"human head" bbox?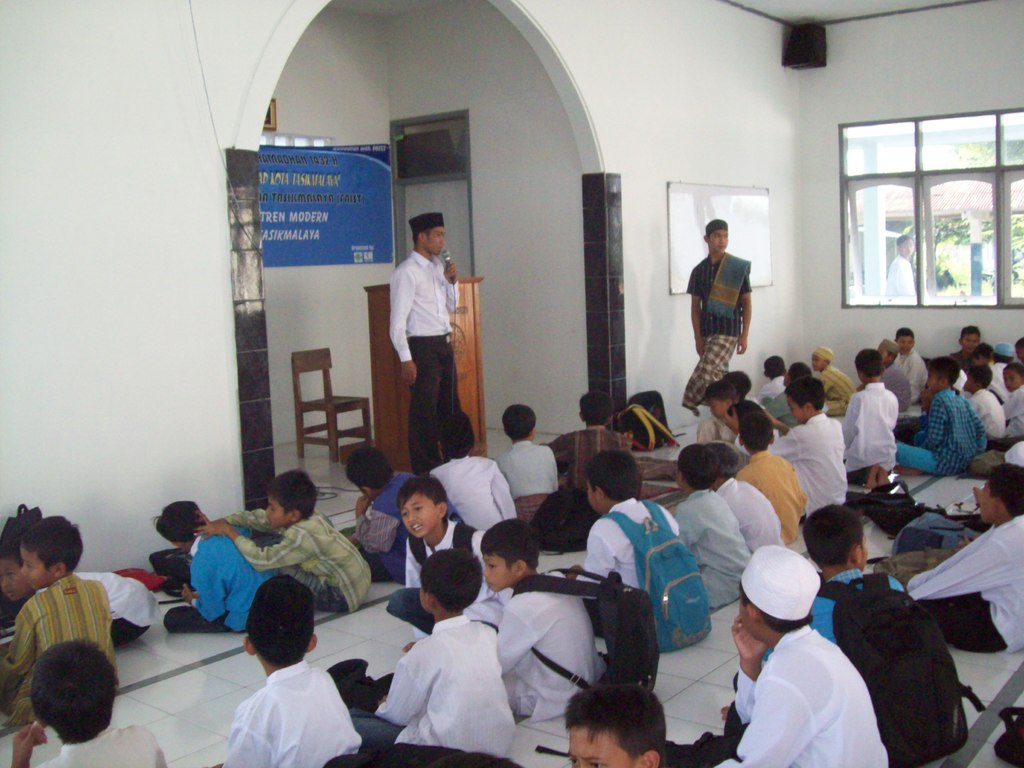
left=763, top=355, right=788, bottom=377
